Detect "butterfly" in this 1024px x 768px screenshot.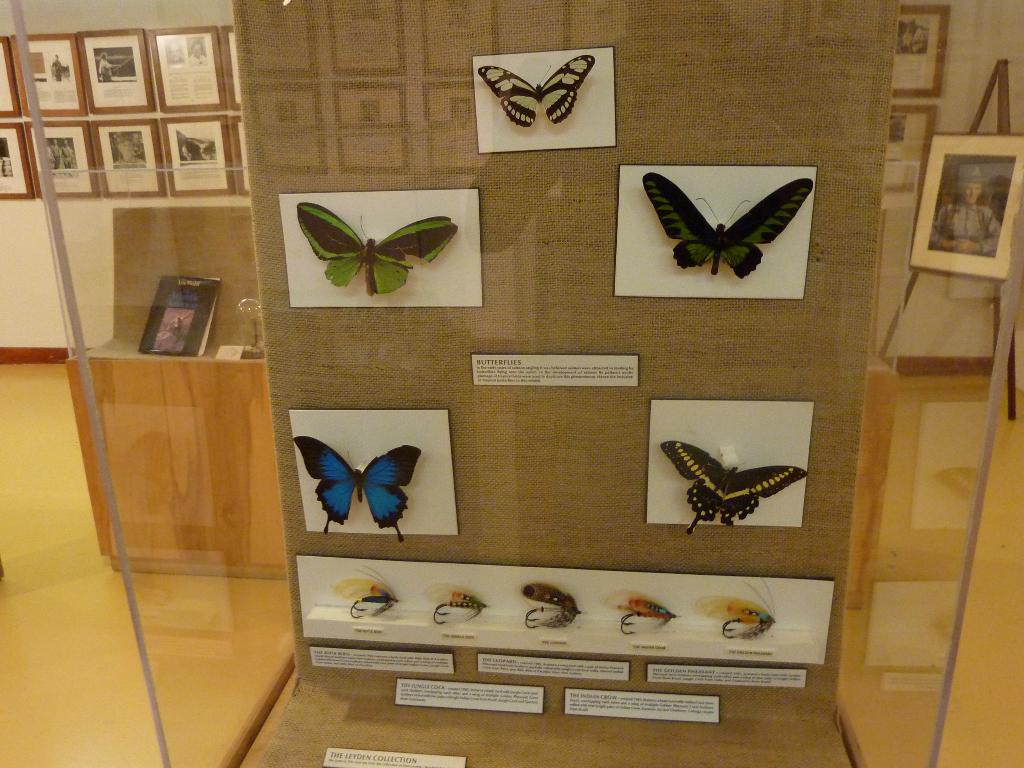
Detection: {"x1": 685, "y1": 573, "x2": 786, "y2": 639}.
